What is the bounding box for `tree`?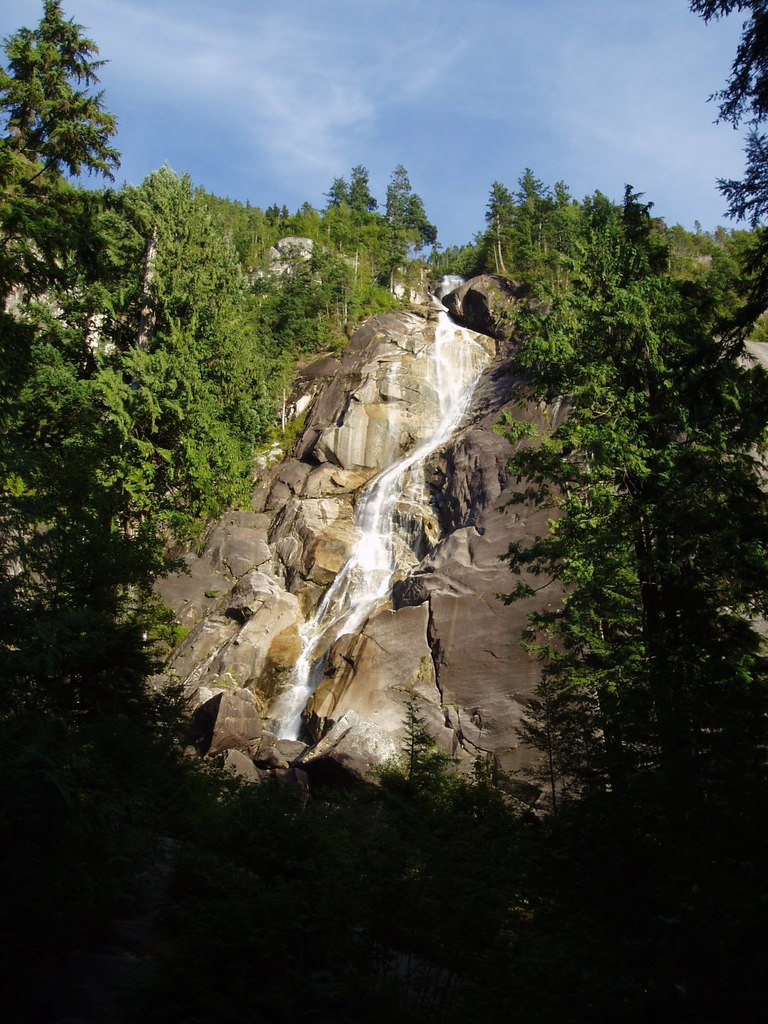
Rect(305, 164, 405, 316).
